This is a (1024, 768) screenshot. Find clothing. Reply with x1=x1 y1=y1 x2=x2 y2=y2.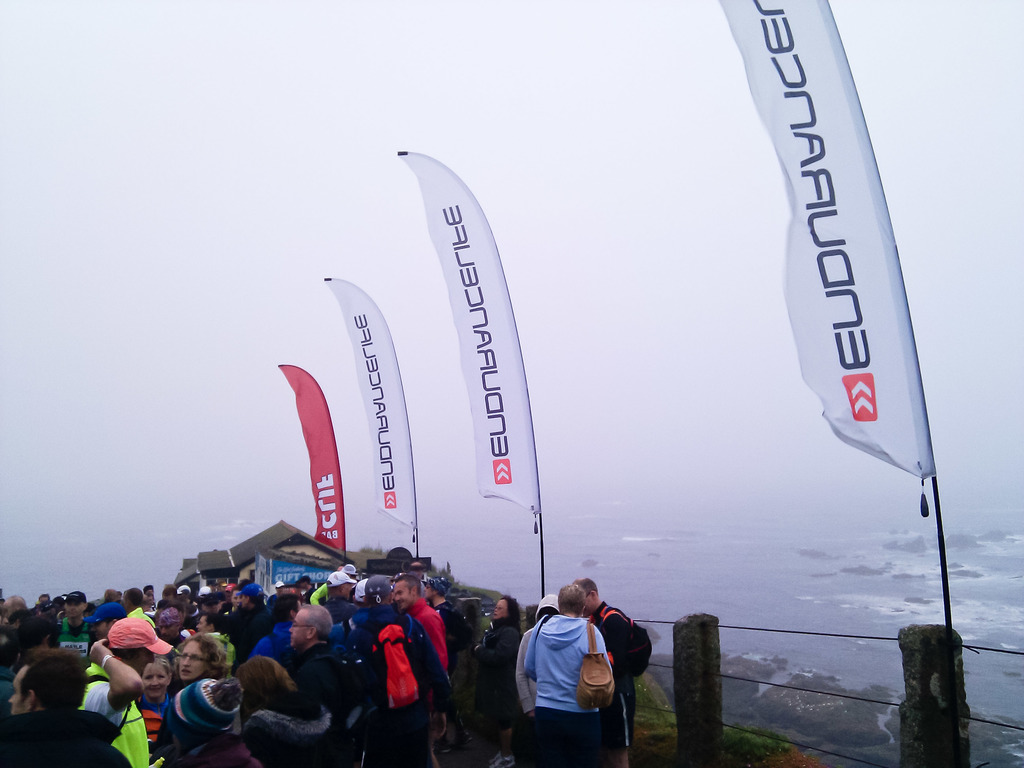
x1=133 y1=696 x2=172 y2=763.
